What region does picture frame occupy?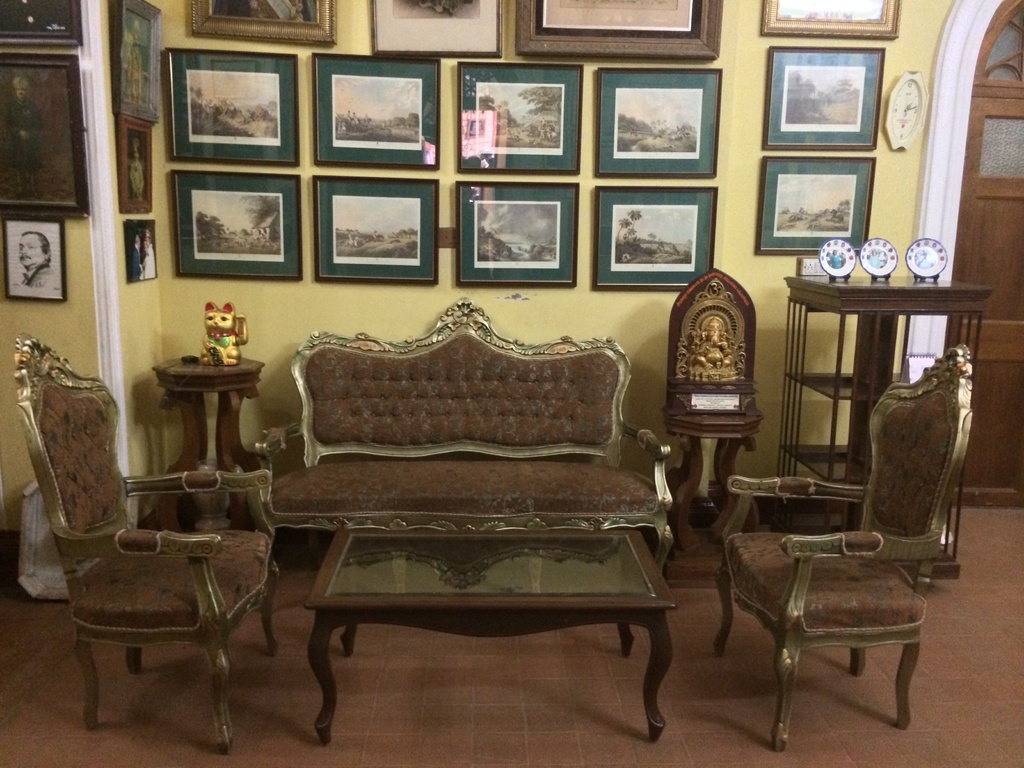
bbox(168, 45, 300, 163).
